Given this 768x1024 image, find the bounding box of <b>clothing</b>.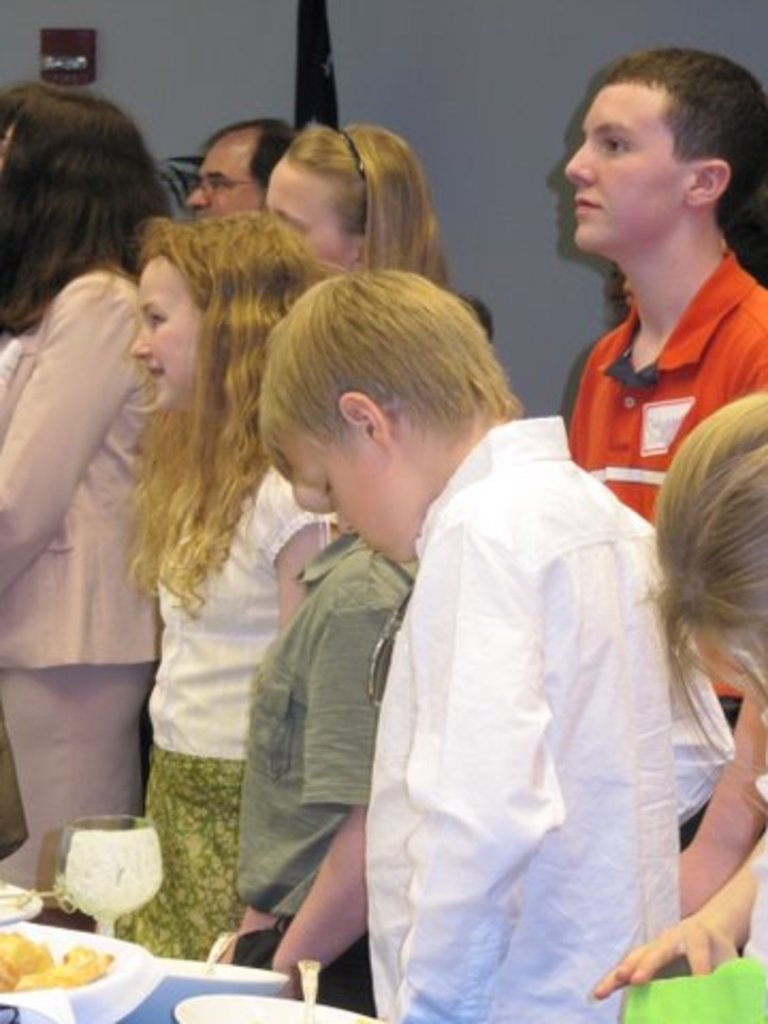
(563,241,766,727).
